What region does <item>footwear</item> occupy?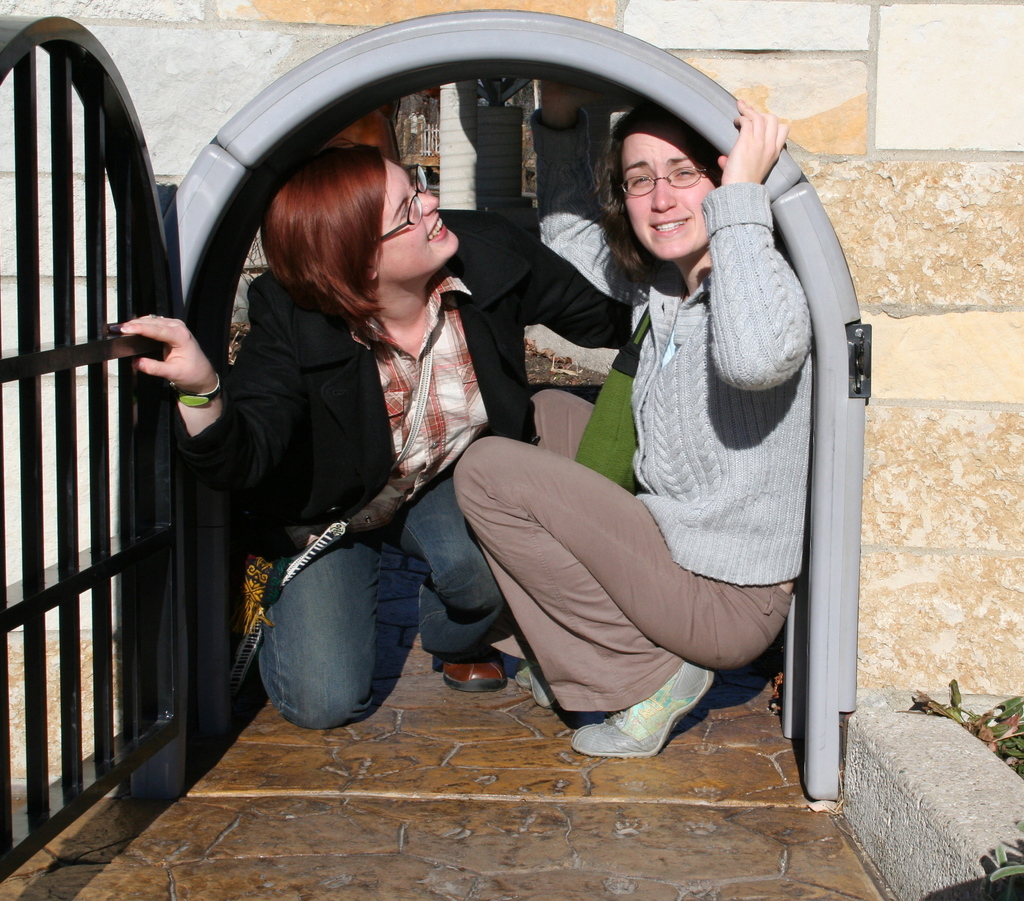
bbox=[513, 662, 536, 685].
